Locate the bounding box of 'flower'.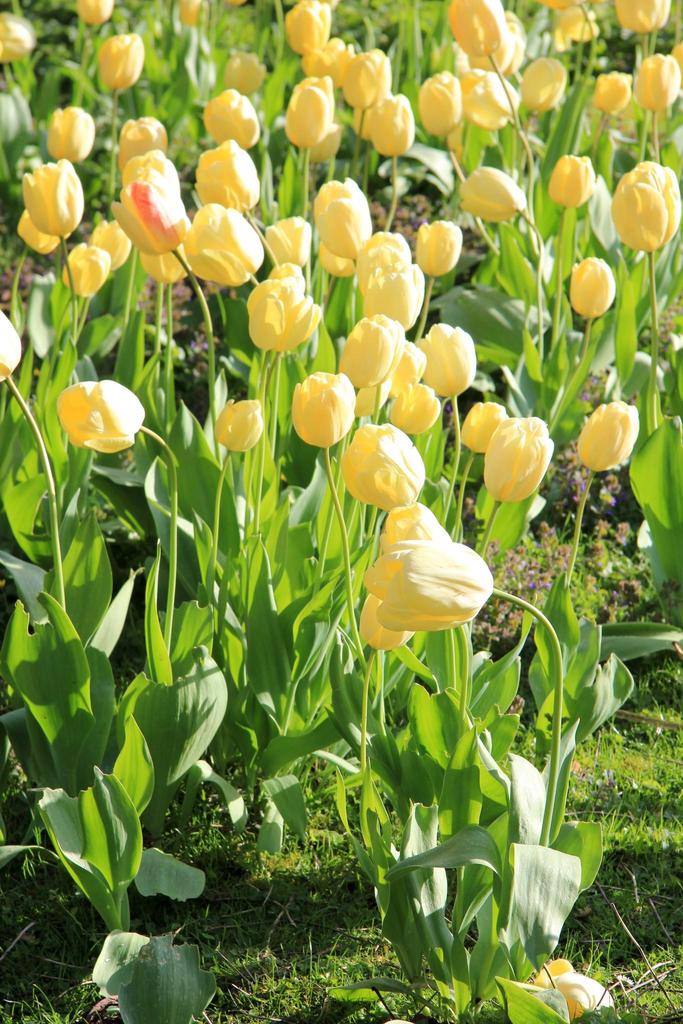
Bounding box: 285 0 329 58.
